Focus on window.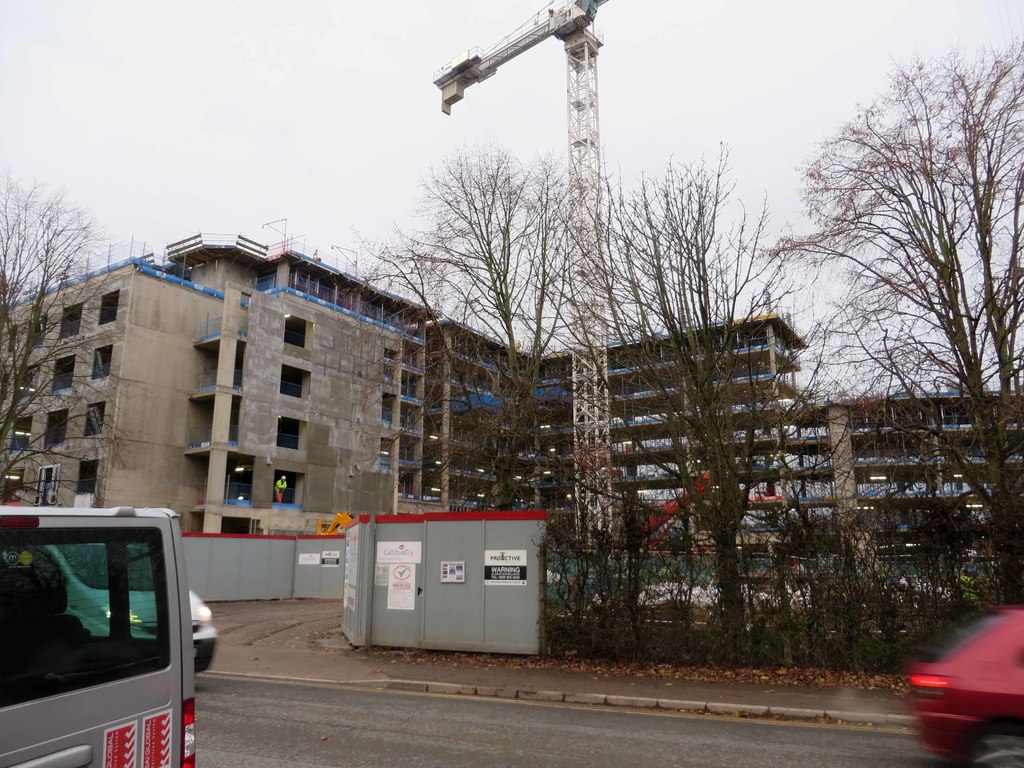
Focused at [left=397, top=401, right=420, bottom=433].
